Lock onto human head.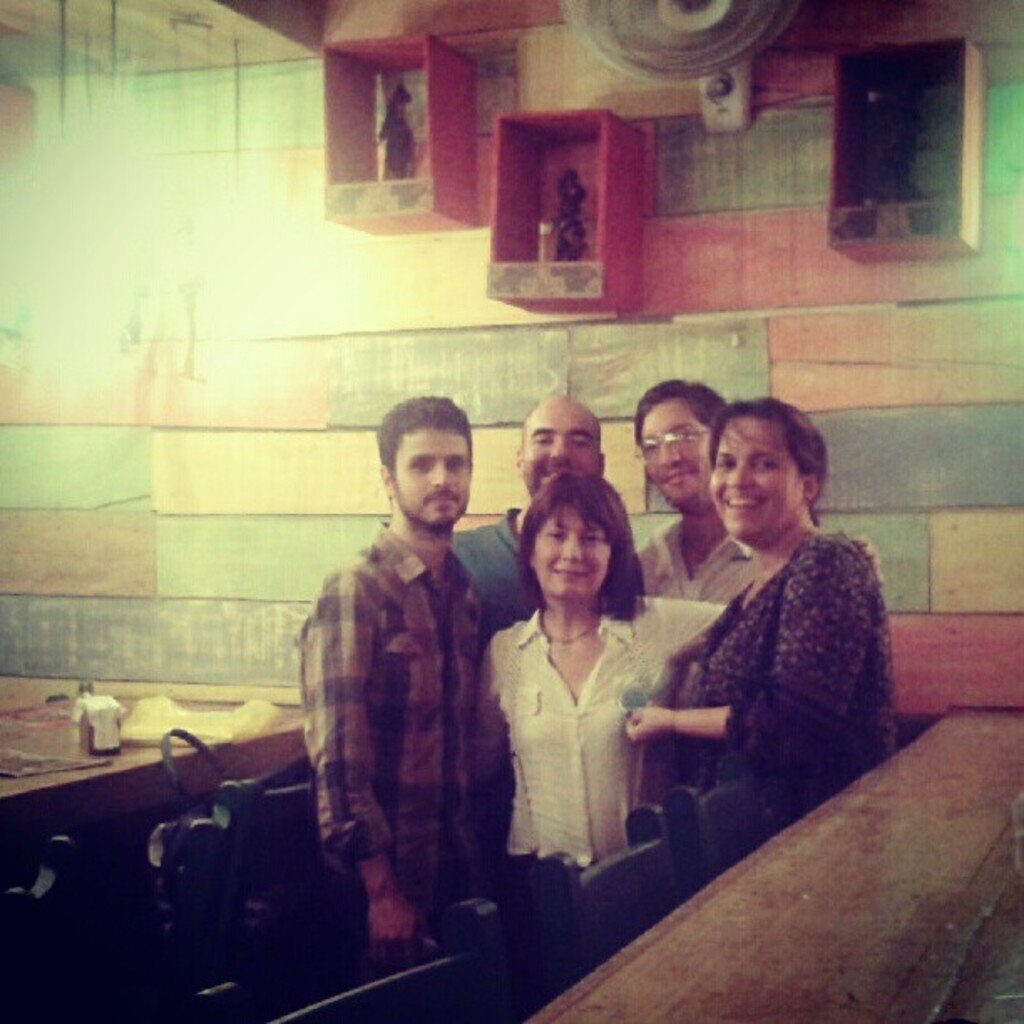
Locked: <bbox>632, 373, 726, 514</bbox>.
